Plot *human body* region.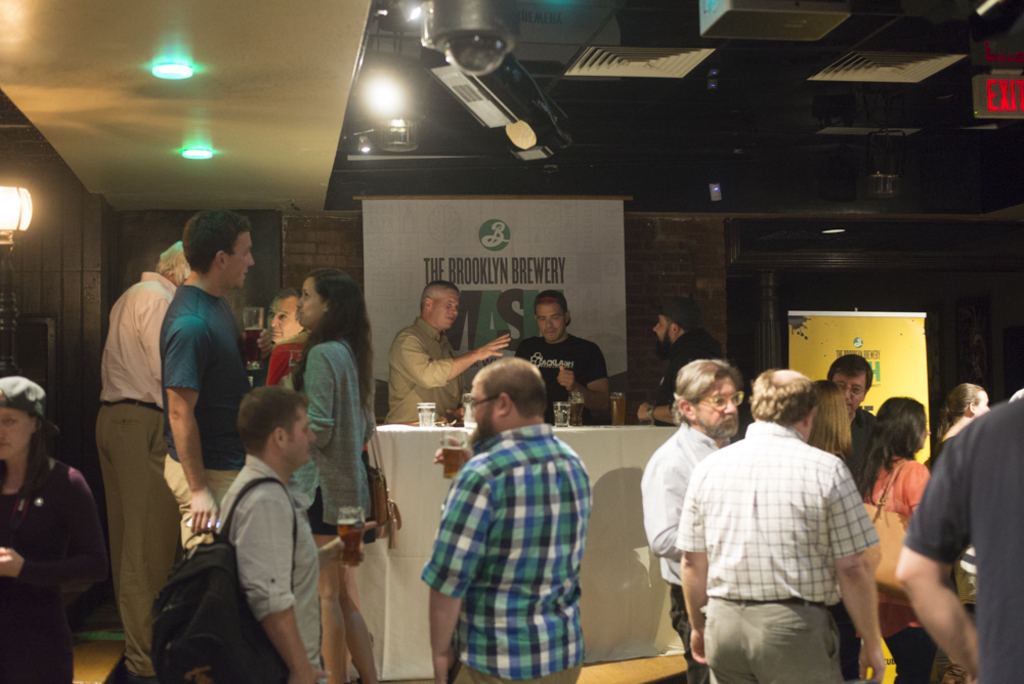
Plotted at rect(865, 456, 930, 683).
